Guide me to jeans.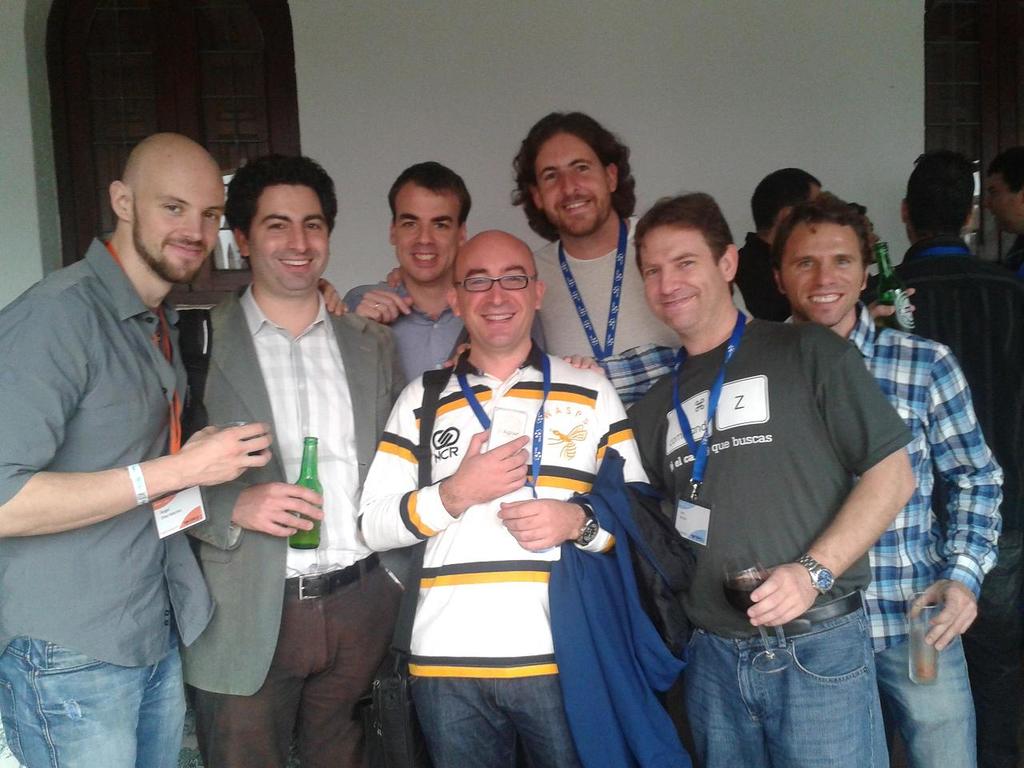
Guidance: left=685, top=615, right=935, bottom=762.
